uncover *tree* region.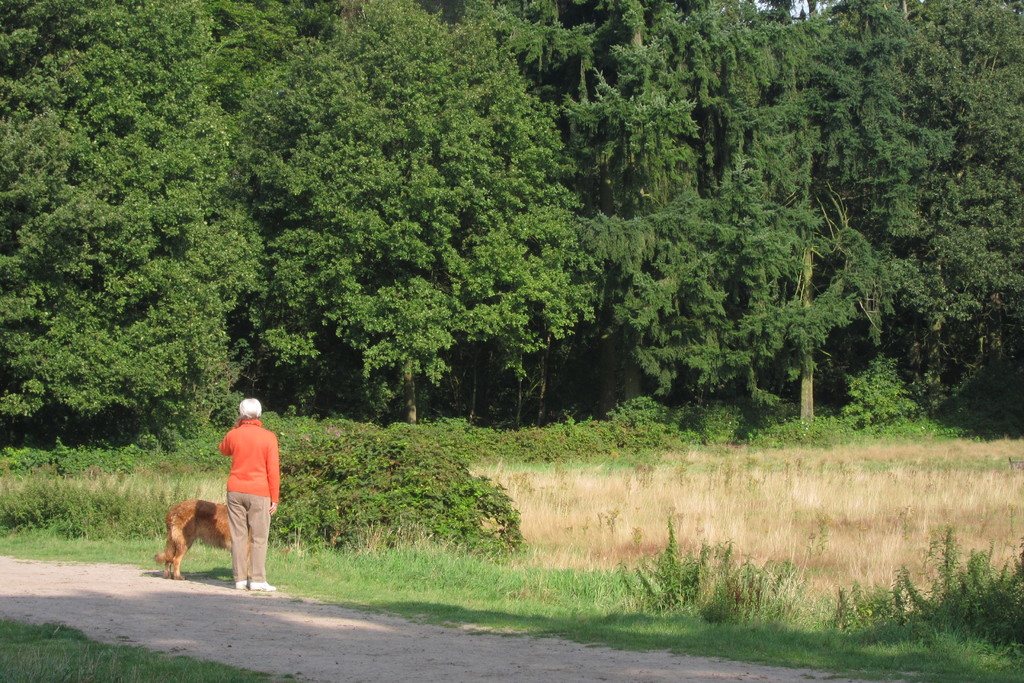
Uncovered: [x1=257, y1=428, x2=537, y2=554].
